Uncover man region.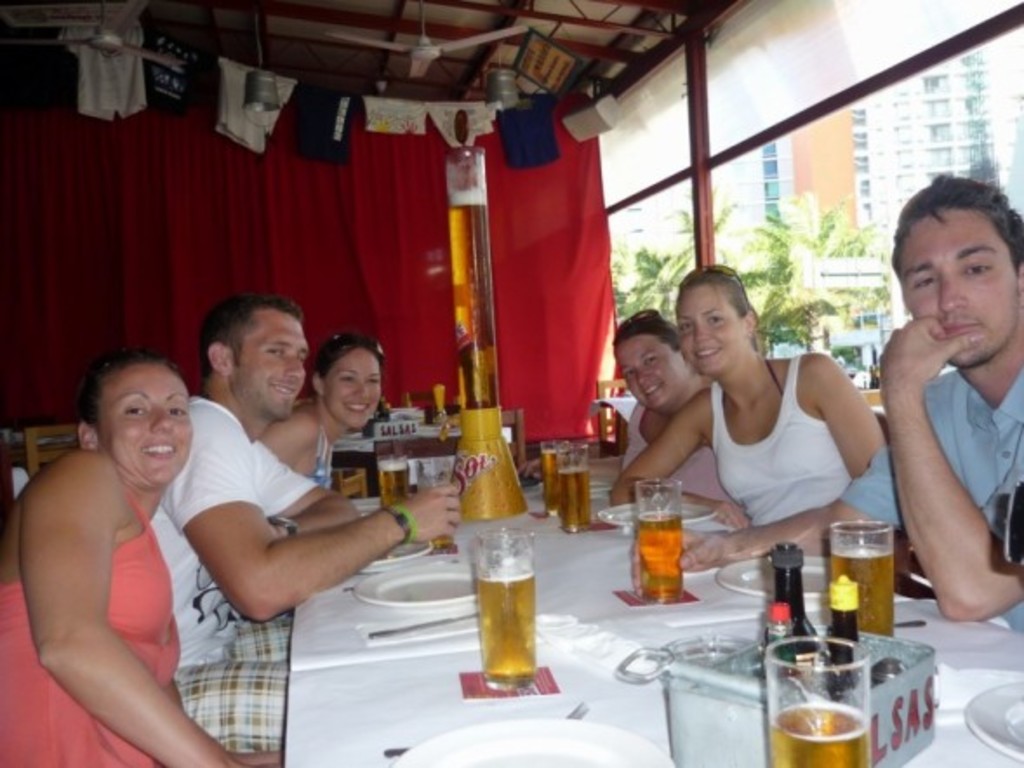
Uncovered: left=151, top=297, right=459, bottom=749.
